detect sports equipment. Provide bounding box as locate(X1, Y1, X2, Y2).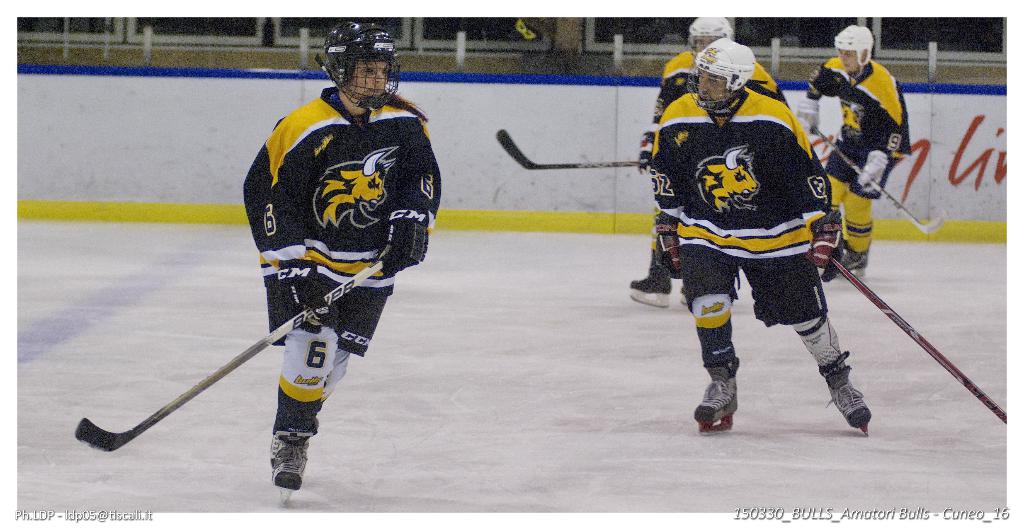
locate(858, 147, 890, 192).
